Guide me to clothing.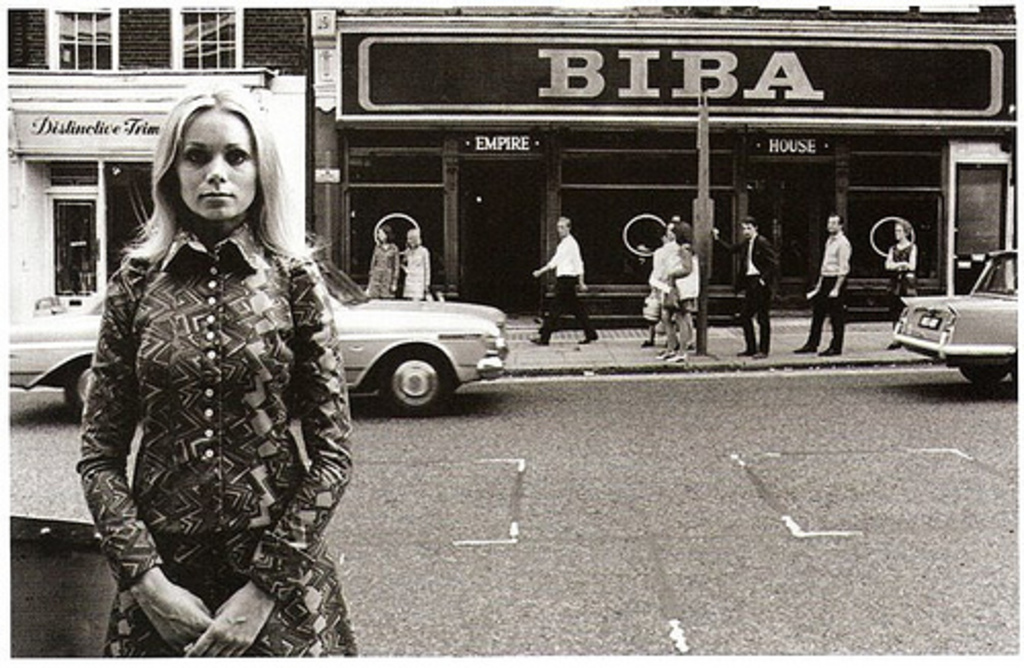
Guidance: bbox=[719, 234, 784, 352].
